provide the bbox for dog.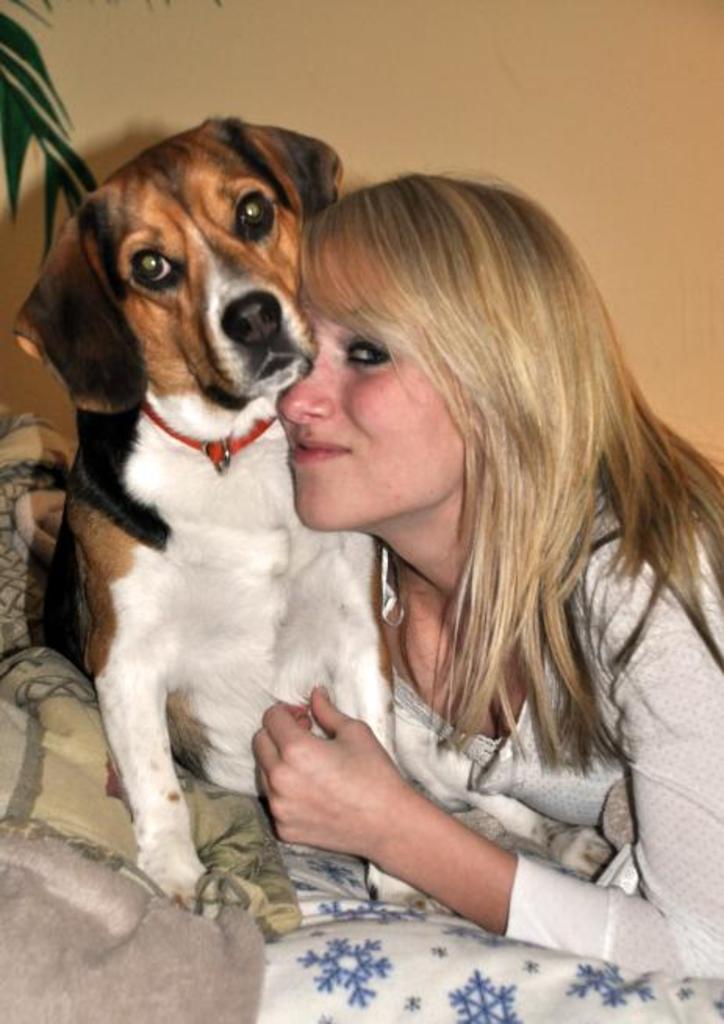
box(8, 111, 611, 904).
